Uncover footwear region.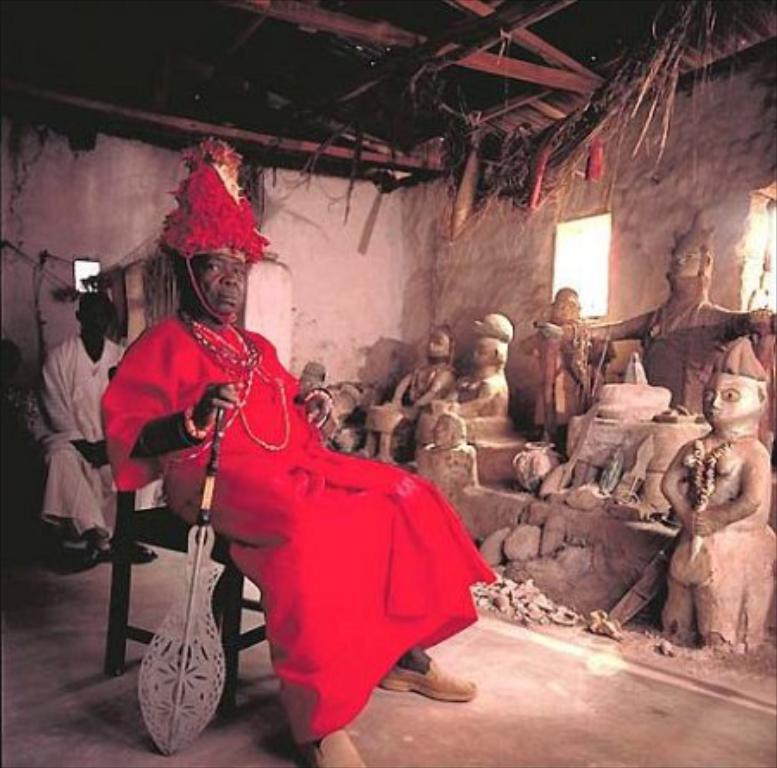
Uncovered: (left=380, top=661, right=477, bottom=701).
